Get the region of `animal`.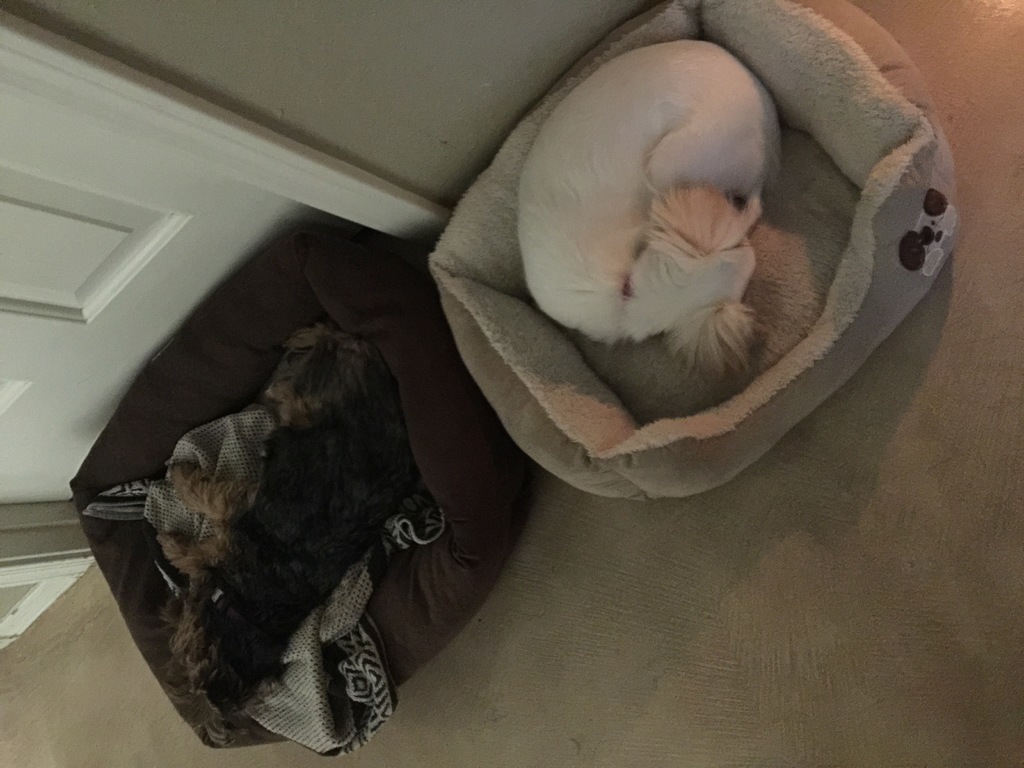
box=[518, 26, 793, 380].
